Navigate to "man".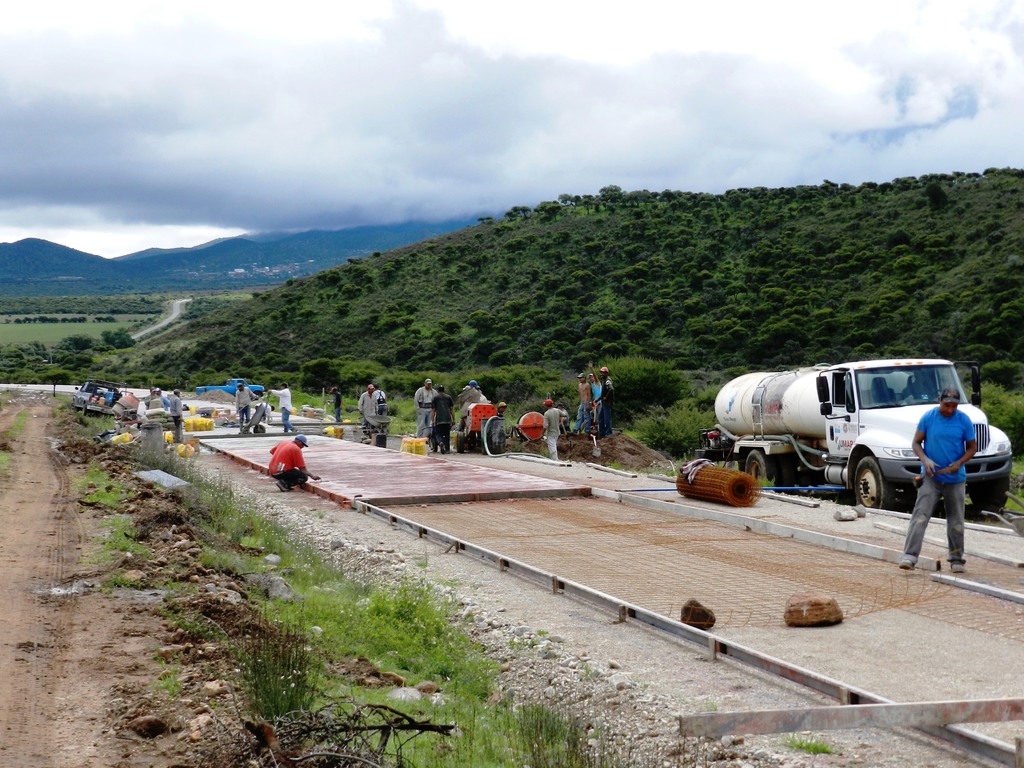
Navigation target: <box>904,373,971,570</box>.
